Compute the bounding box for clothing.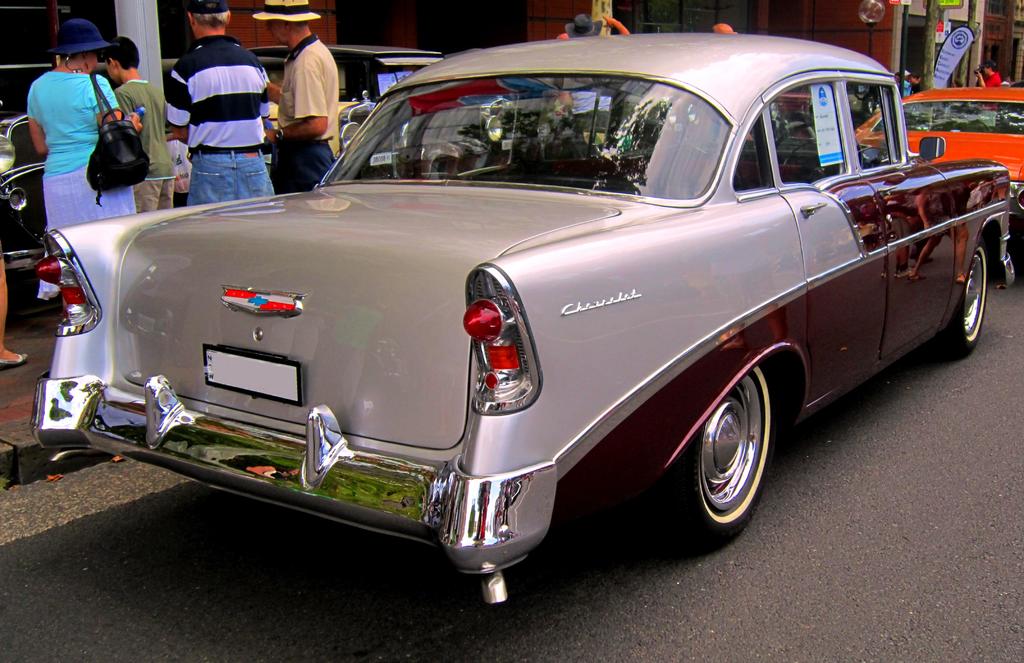
x1=25, y1=51, x2=123, y2=392.
